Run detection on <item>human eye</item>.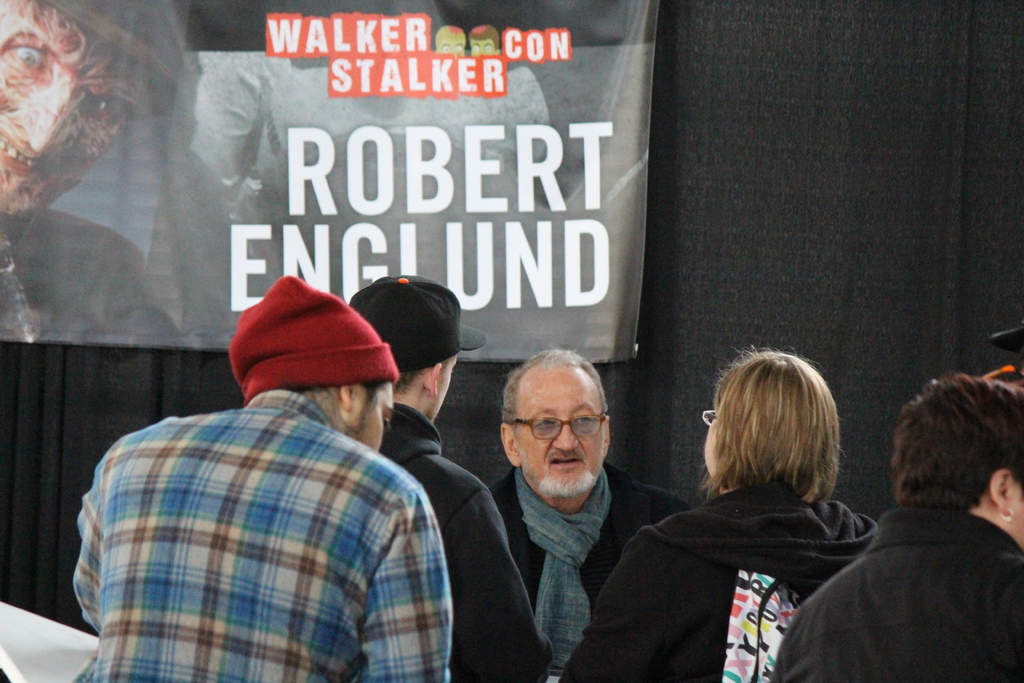
Result: Rect(575, 413, 596, 426).
